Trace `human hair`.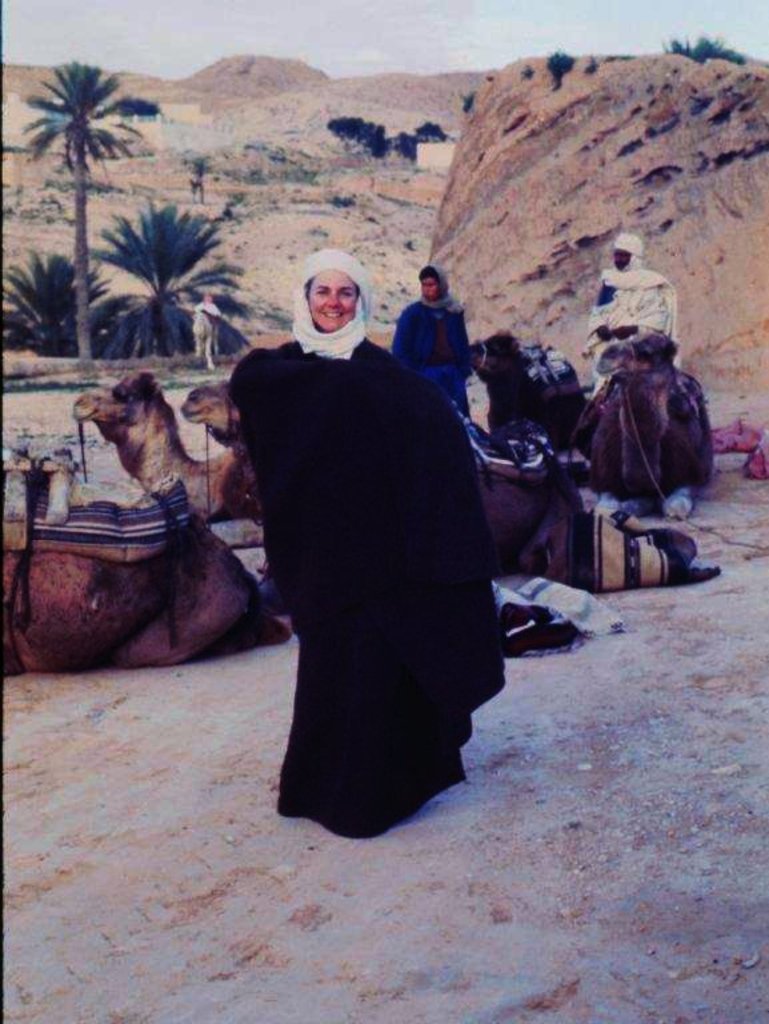
Traced to <bbox>303, 273, 363, 297</bbox>.
